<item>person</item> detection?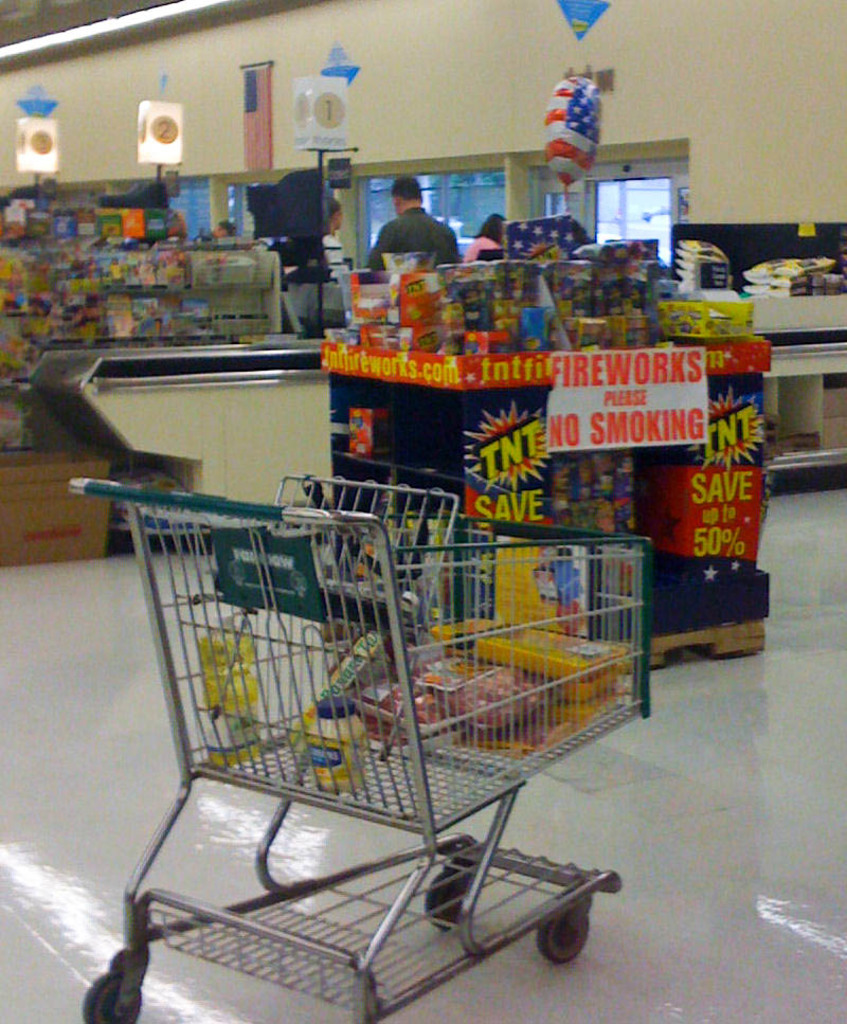
crop(384, 178, 473, 275)
